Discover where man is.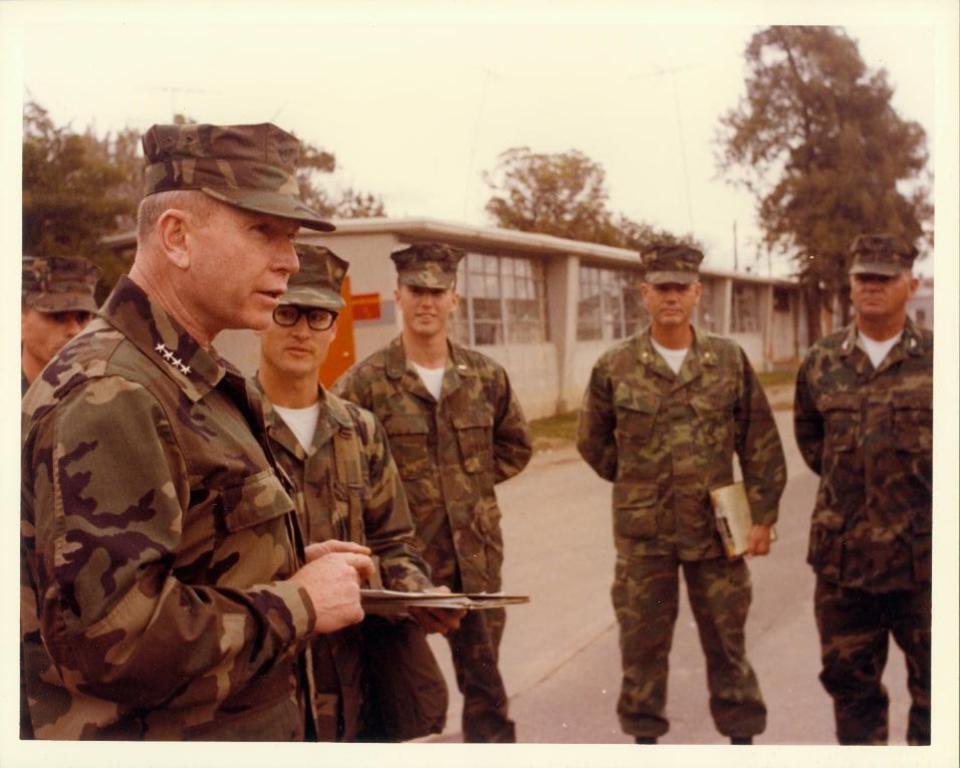
Discovered at (x1=24, y1=130, x2=382, y2=743).
